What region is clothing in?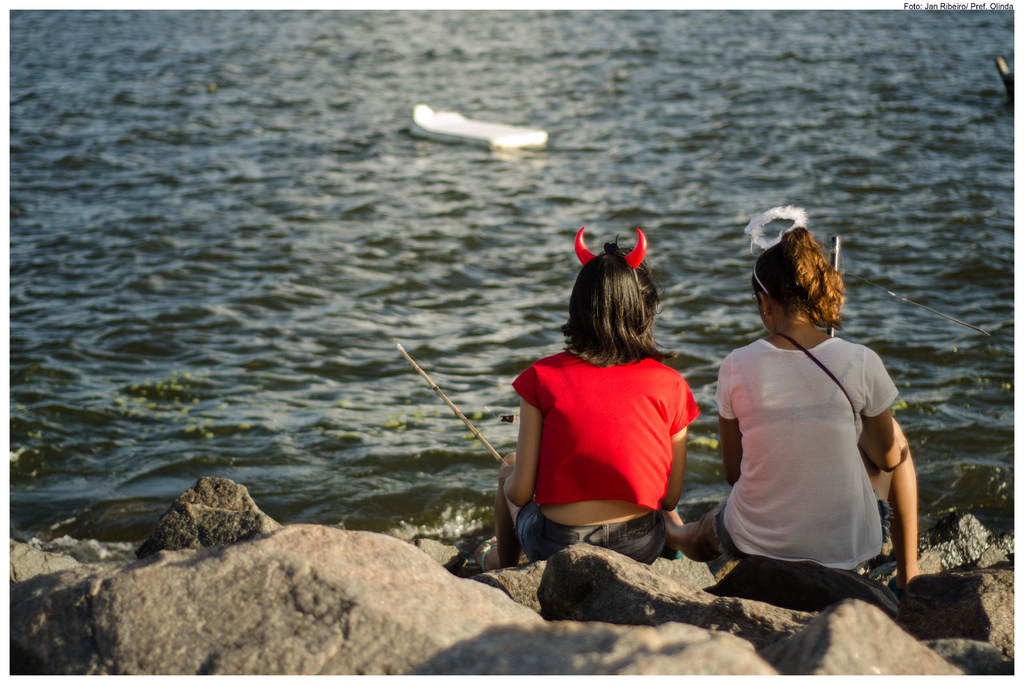
714:334:893:568.
